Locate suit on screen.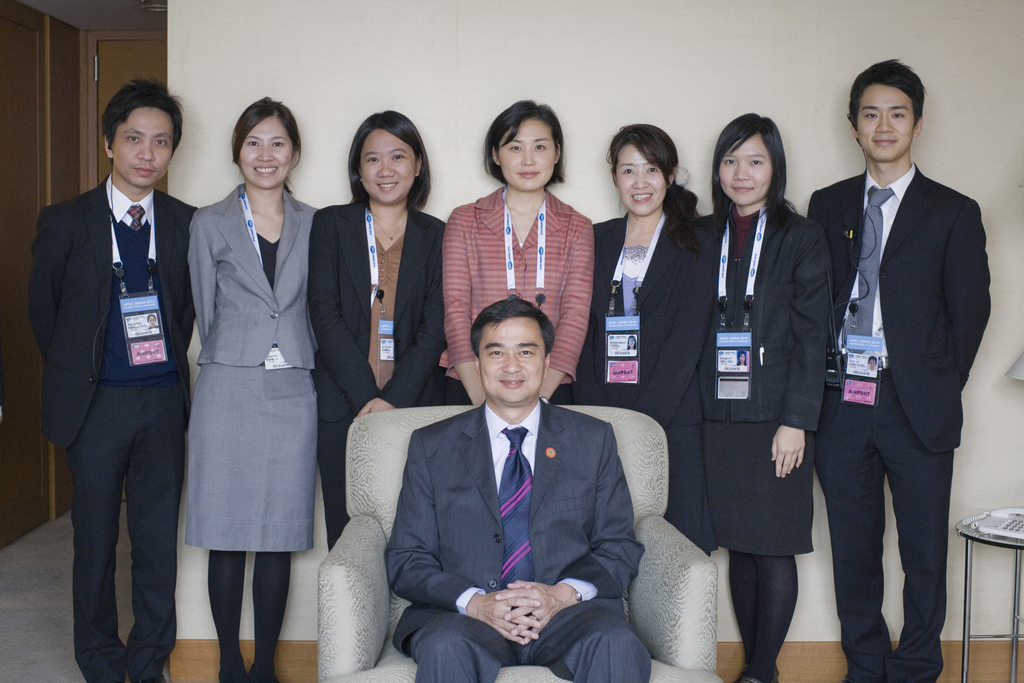
On screen at box(303, 191, 447, 424).
